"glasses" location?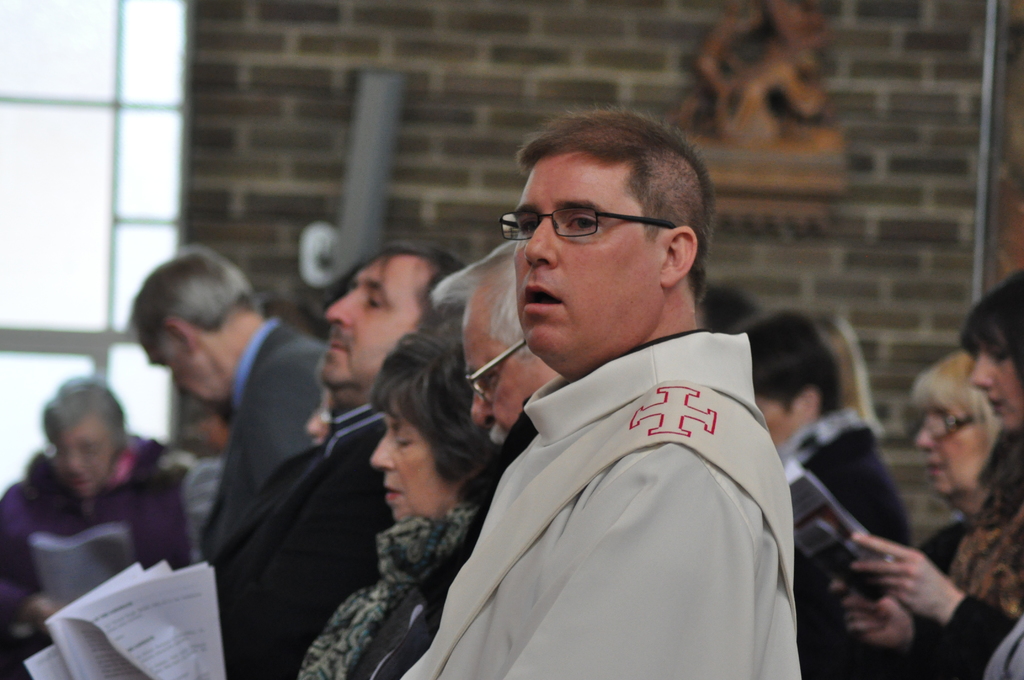
[467, 339, 529, 408]
